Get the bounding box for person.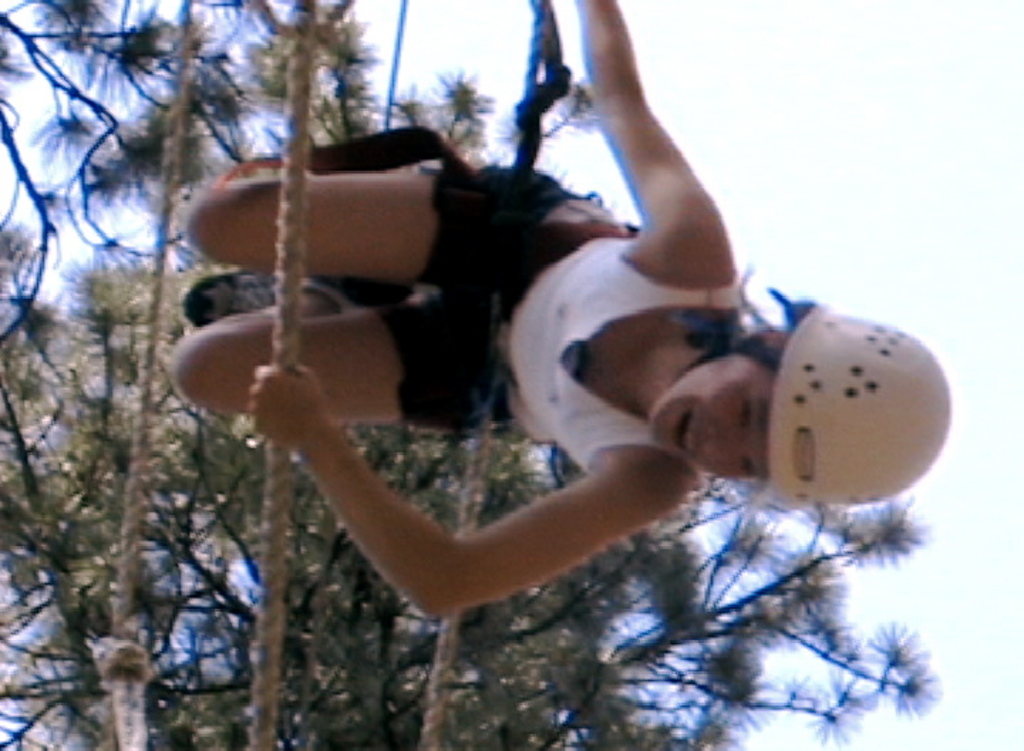
pyautogui.locateOnScreen(174, 0, 956, 612).
